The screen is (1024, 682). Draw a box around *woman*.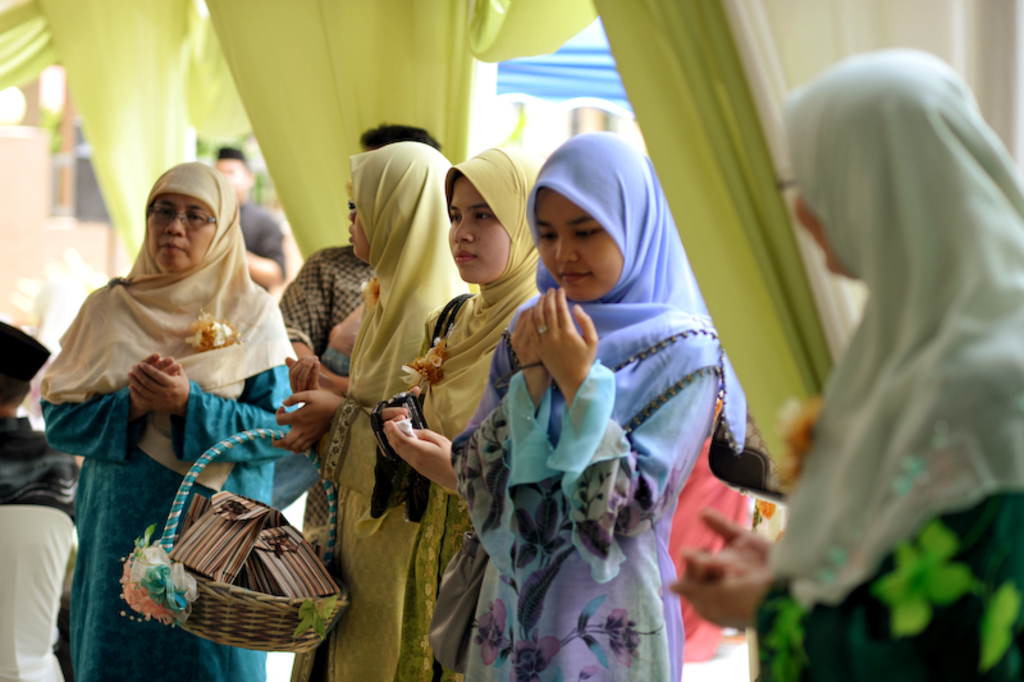
rect(276, 139, 477, 681).
